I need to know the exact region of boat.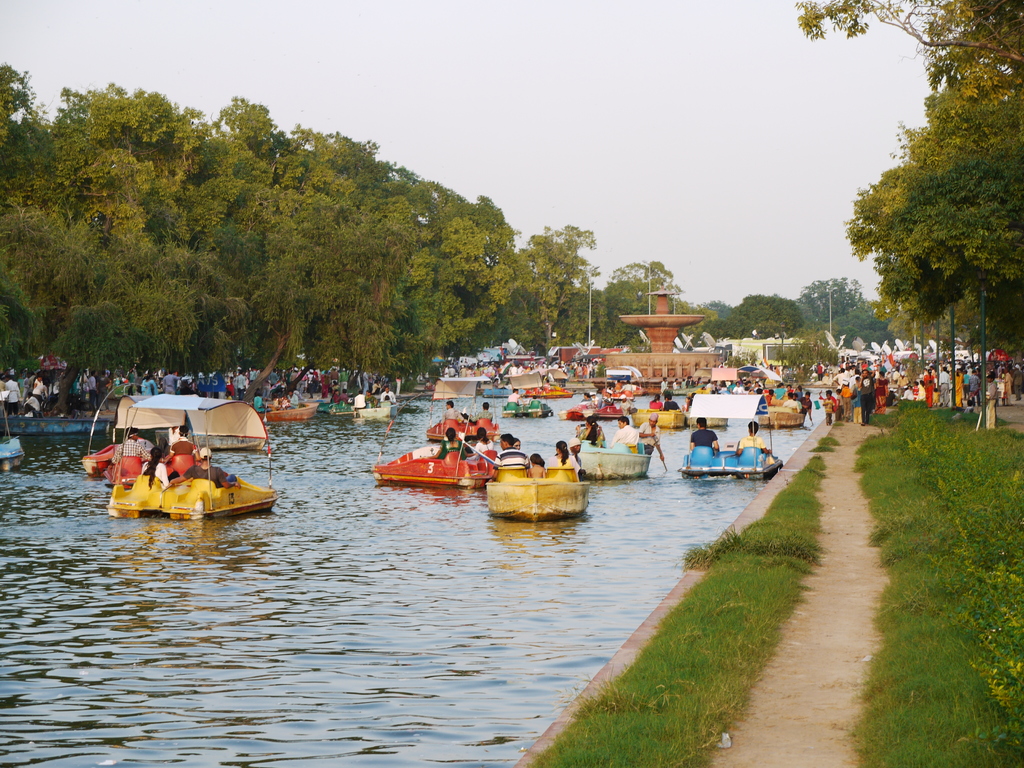
Region: <box>99,391,201,493</box>.
